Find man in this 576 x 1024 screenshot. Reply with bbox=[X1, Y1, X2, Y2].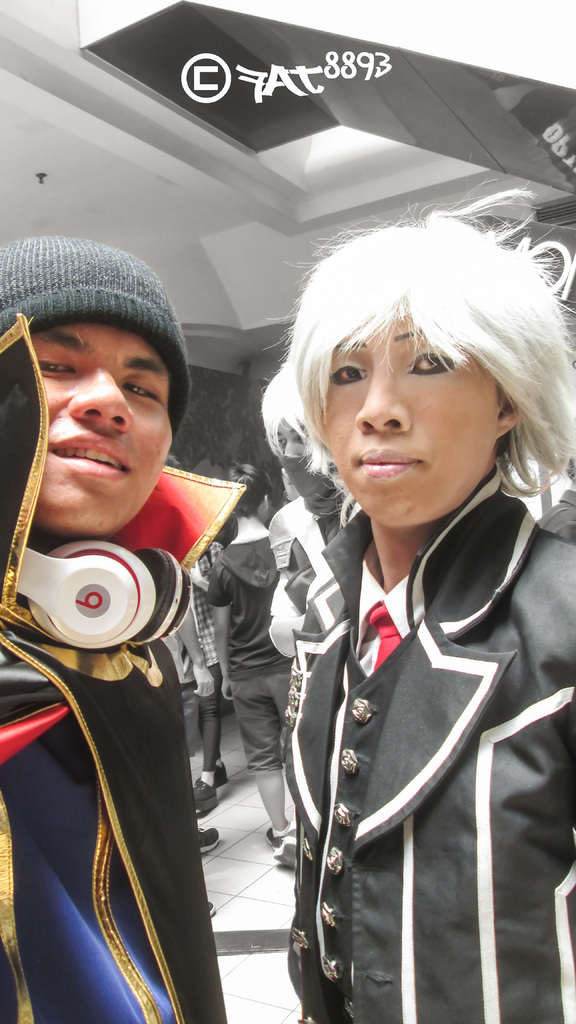
bbox=[534, 454, 575, 545].
